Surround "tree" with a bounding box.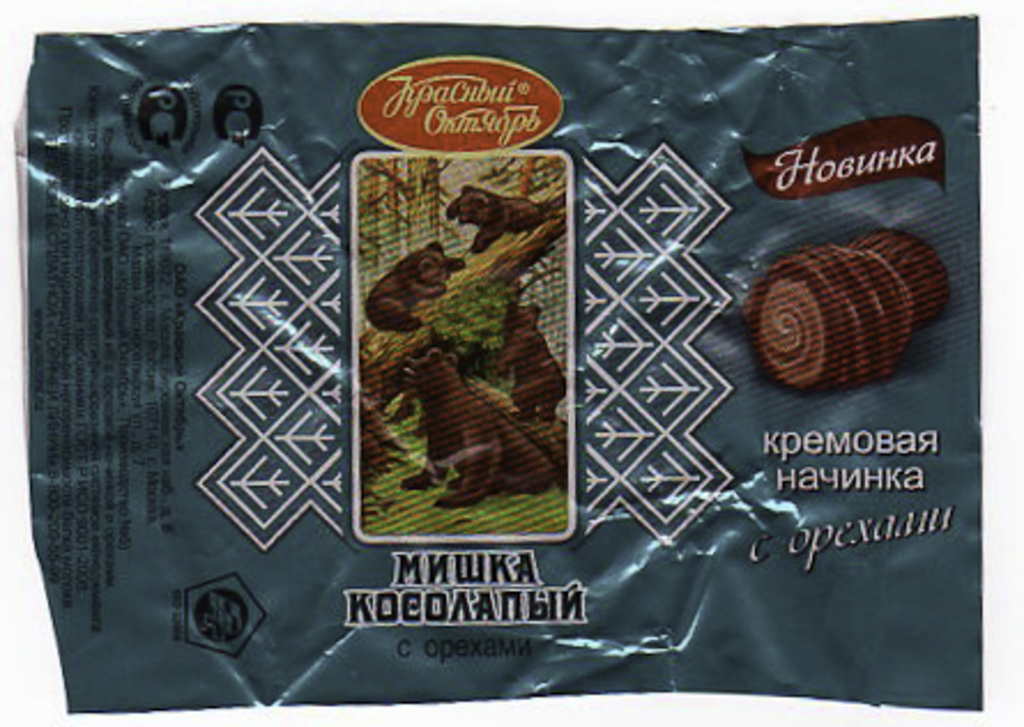
(354, 189, 559, 451).
